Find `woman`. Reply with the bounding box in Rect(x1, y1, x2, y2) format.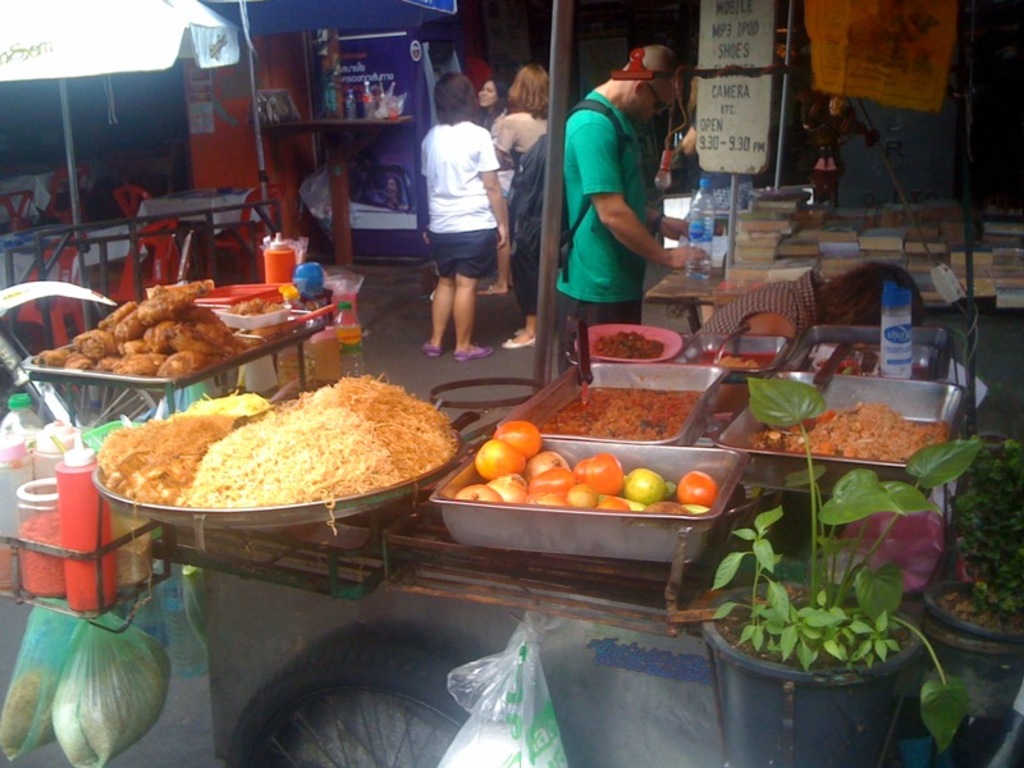
Rect(471, 77, 520, 302).
